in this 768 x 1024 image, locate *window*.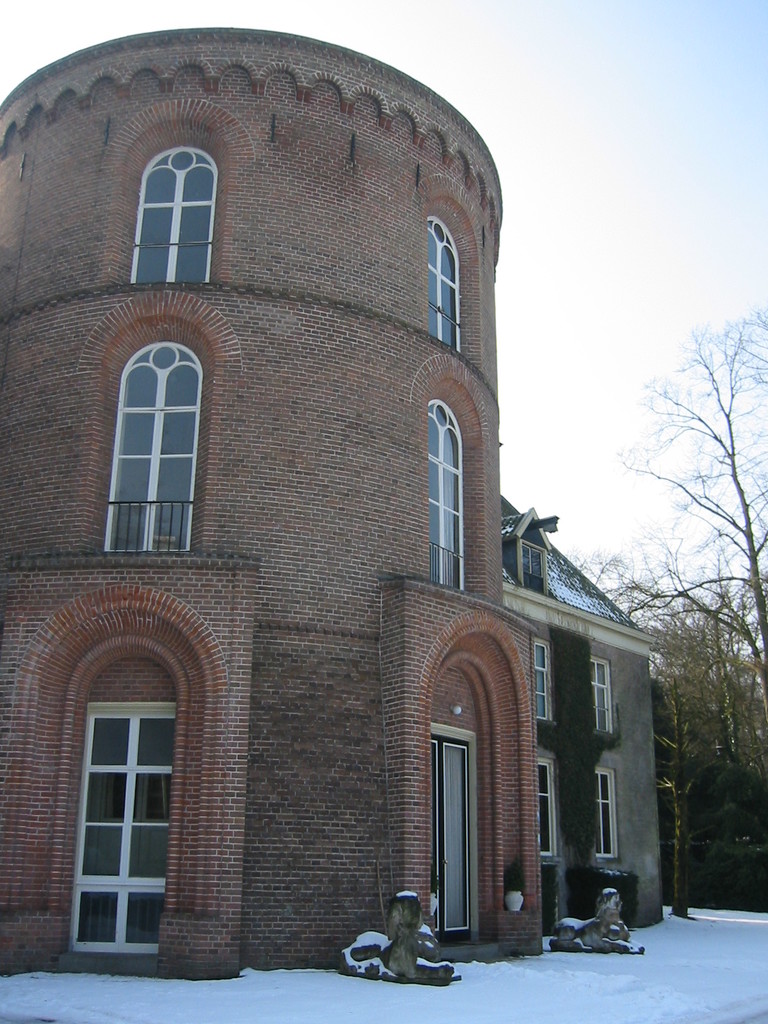
Bounding box: 425/218/463/358.
